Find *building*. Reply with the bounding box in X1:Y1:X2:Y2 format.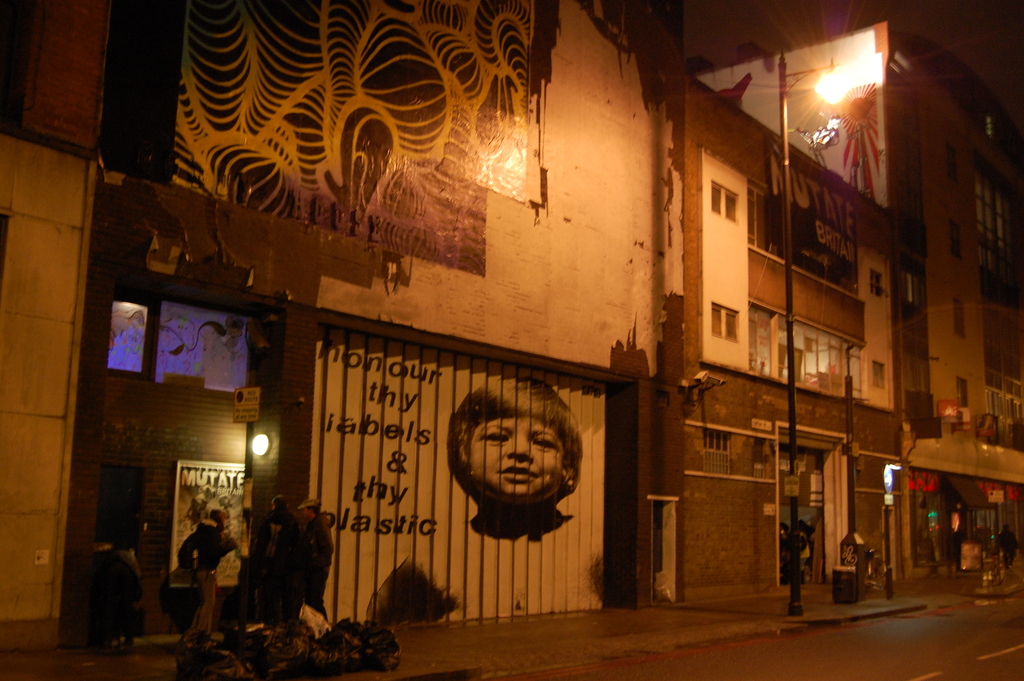
0:0:679:670.
